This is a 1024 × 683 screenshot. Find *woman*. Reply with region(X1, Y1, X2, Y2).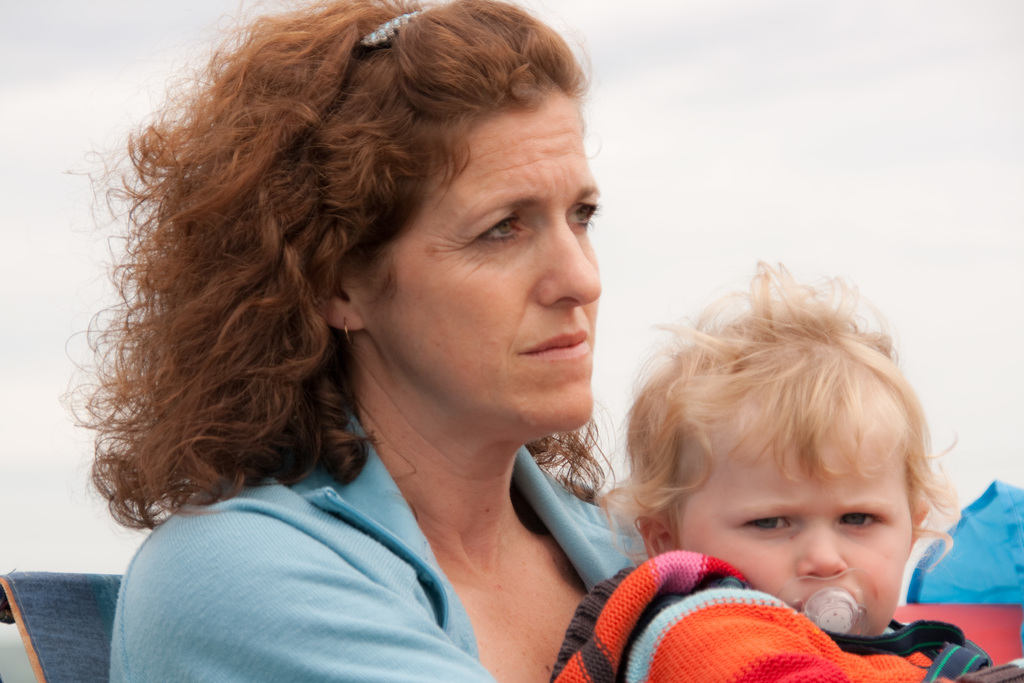
region(56, 0, 651, 682).
